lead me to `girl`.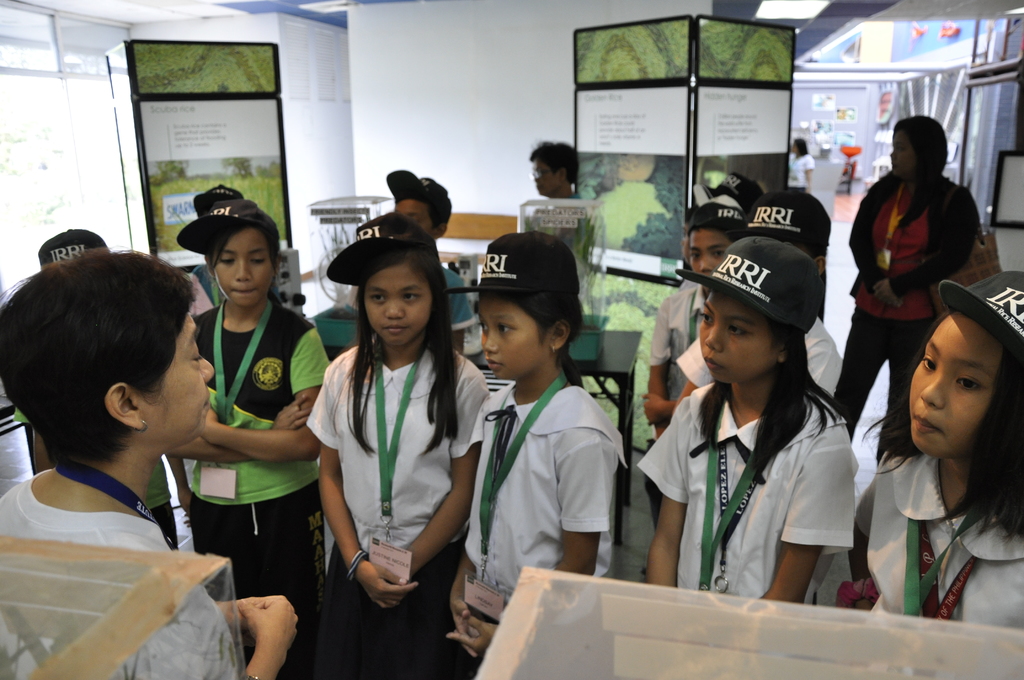
Lead to bbox(163, 199, 329, 679).
